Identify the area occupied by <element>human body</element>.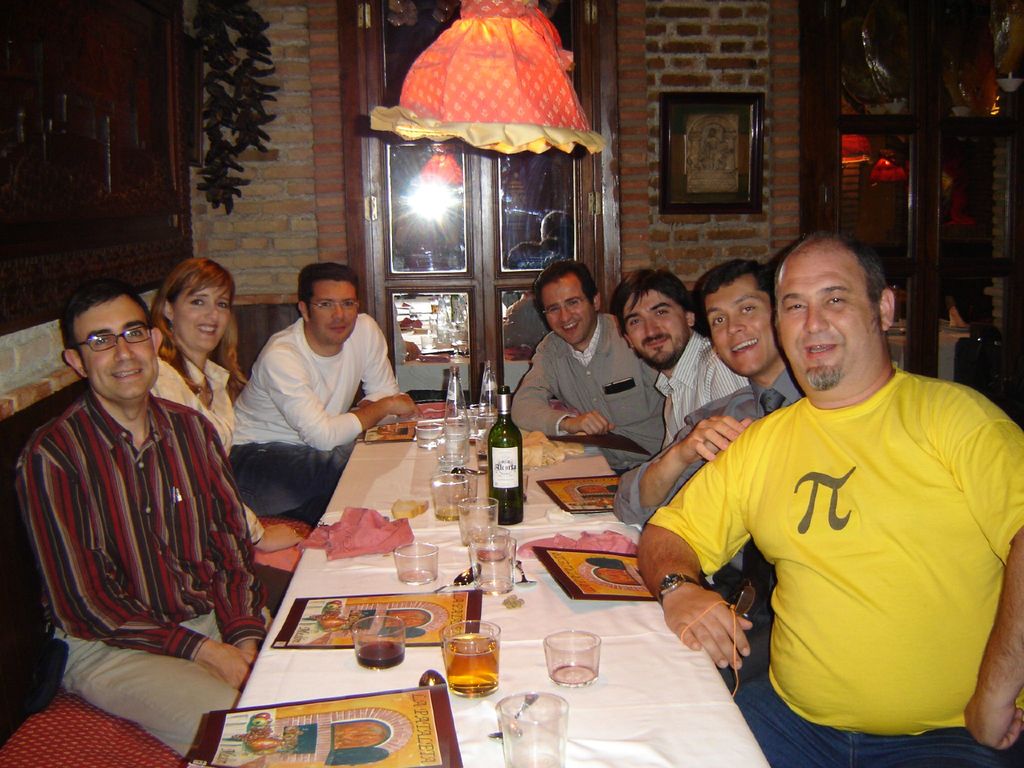
Area: [left=10, top=278, right=246, bottom=756].
